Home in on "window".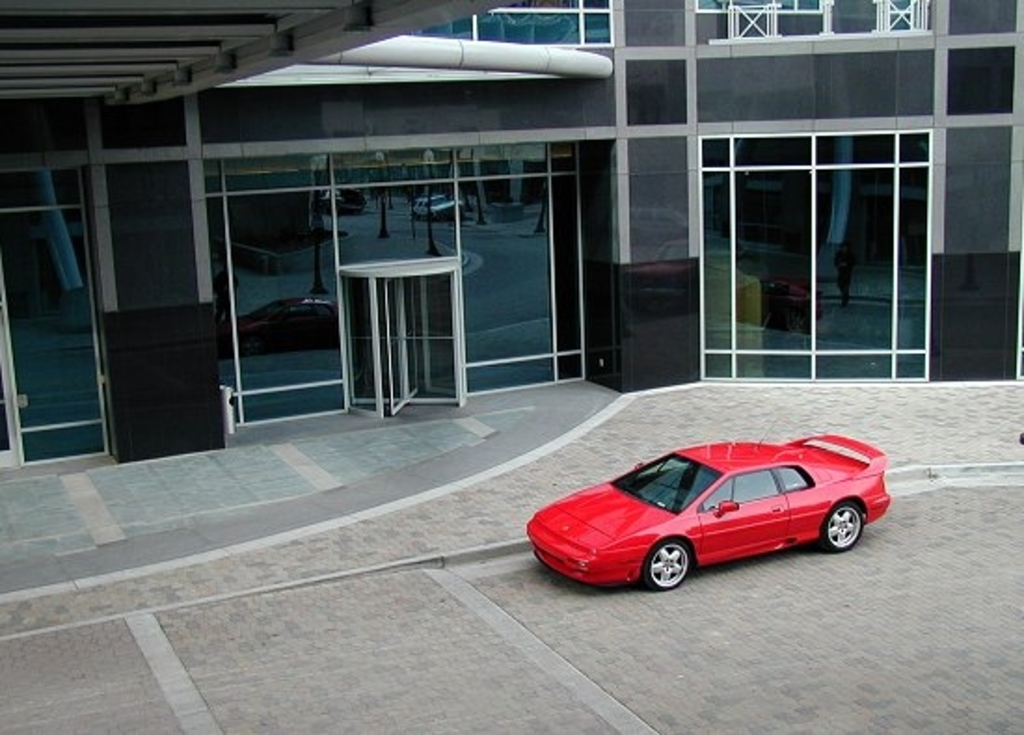
Homed in at (left=698, top=130, right=935, bottom=380).
